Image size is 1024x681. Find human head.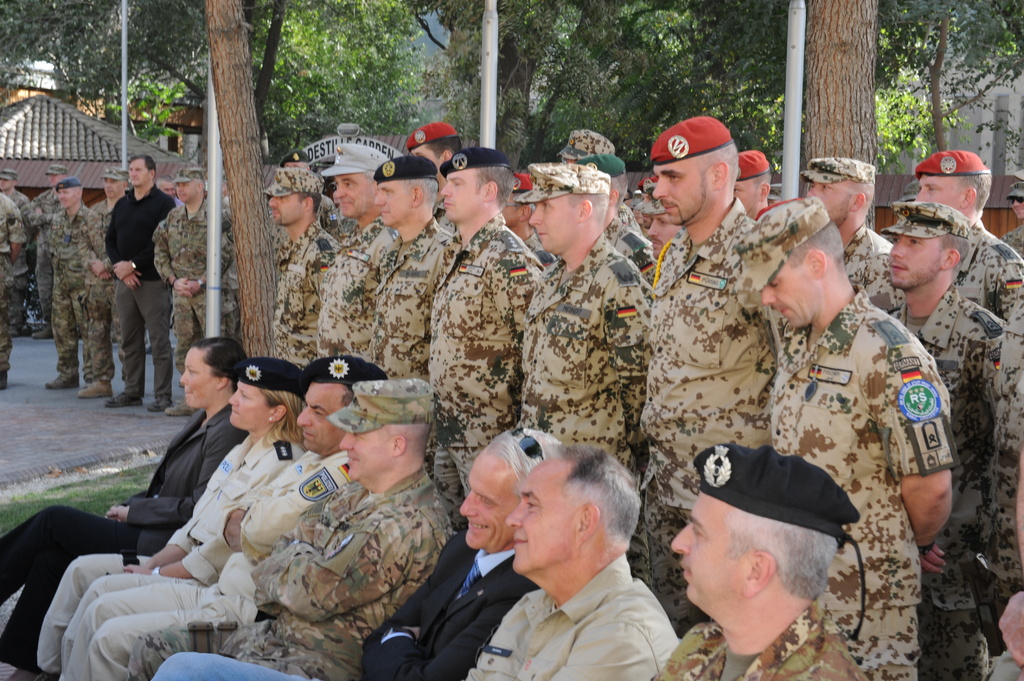
crop(575, 151, 630, 215).
